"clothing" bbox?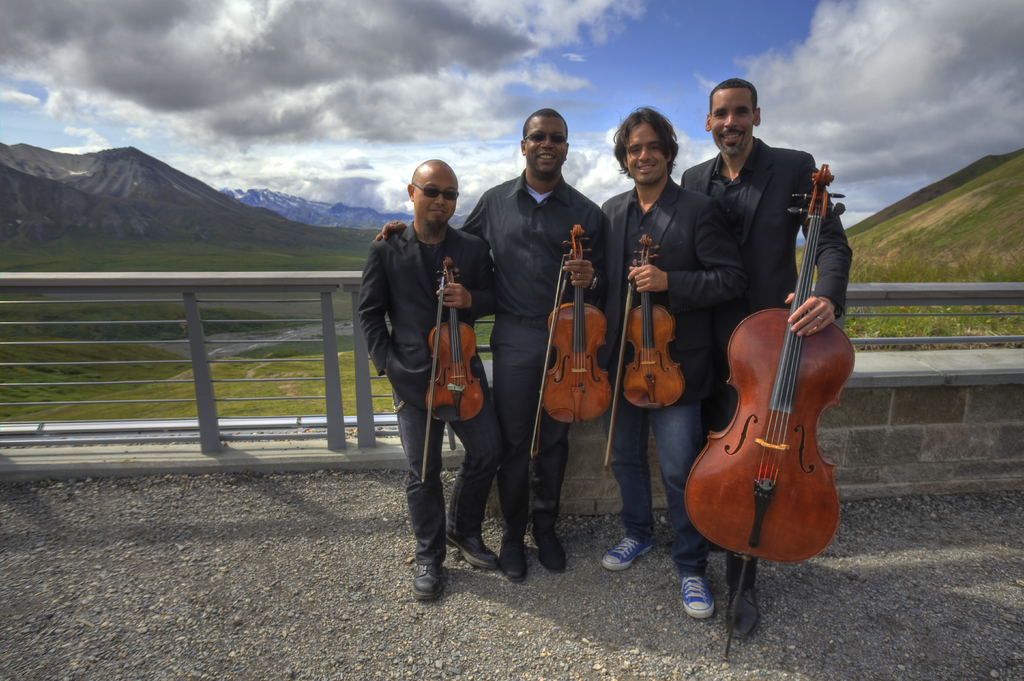
[603, 178, 753, 404]
